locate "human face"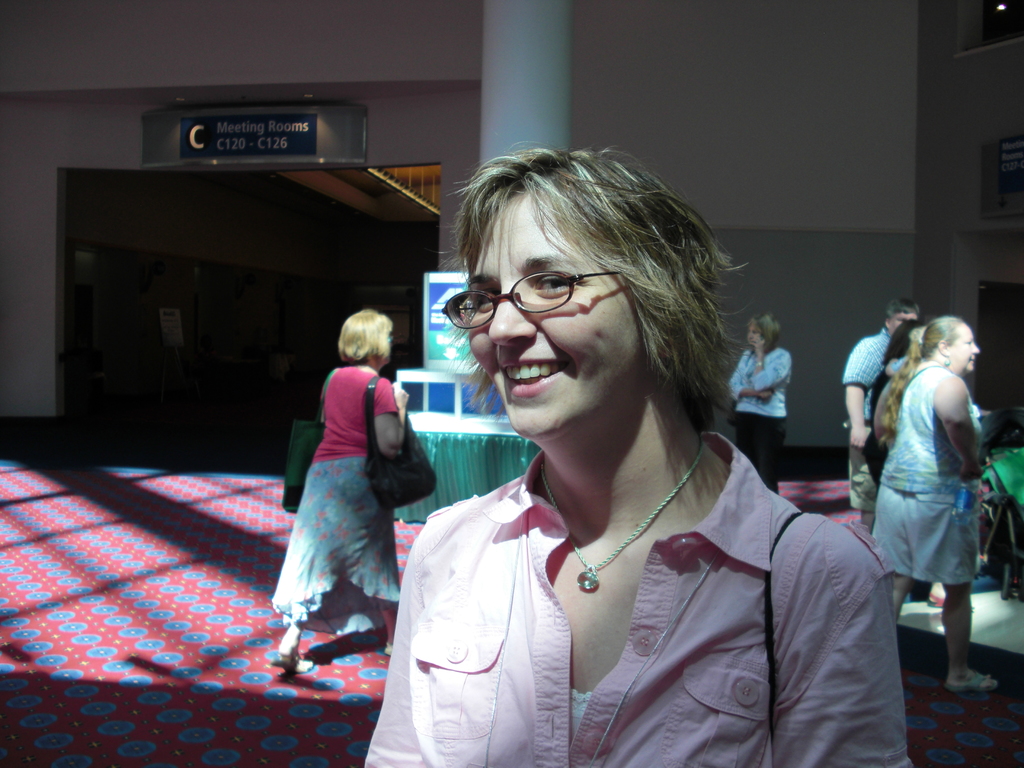
<box>944,321,985,374</box>
